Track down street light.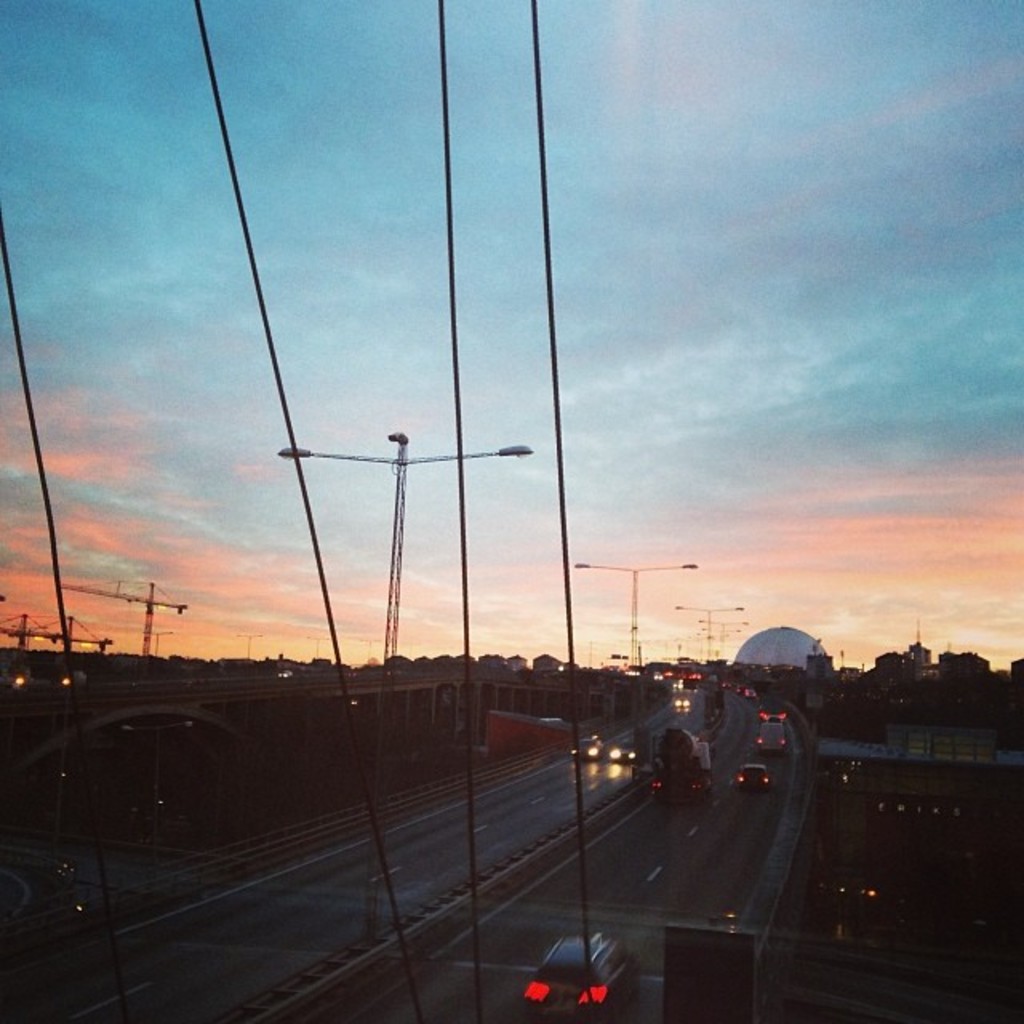
Tracked to detection(275, 424, 544, 888).
